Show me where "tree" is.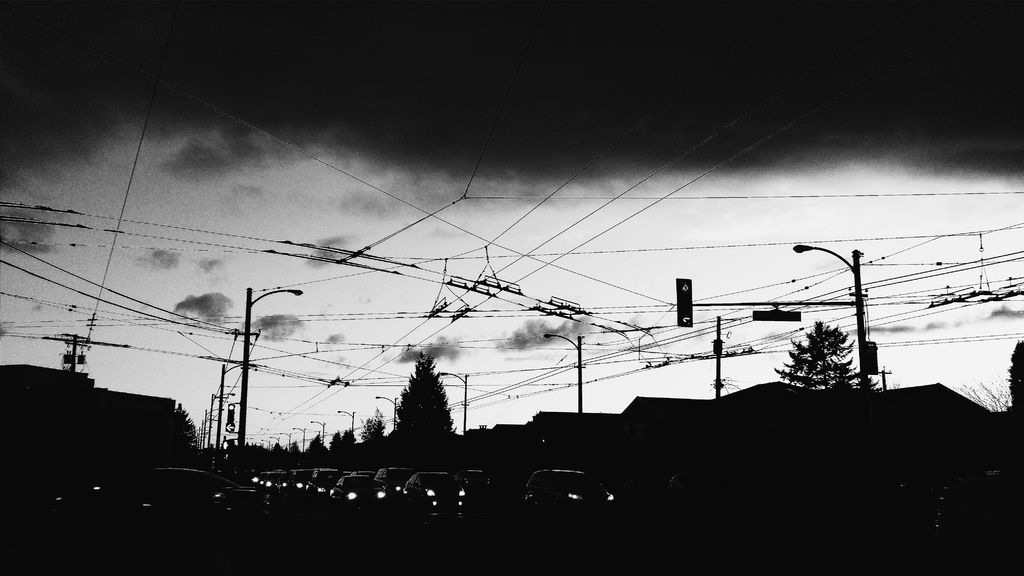
"tree" is at pyautogui.locateOnScreen(360, 406, 394, 449).
